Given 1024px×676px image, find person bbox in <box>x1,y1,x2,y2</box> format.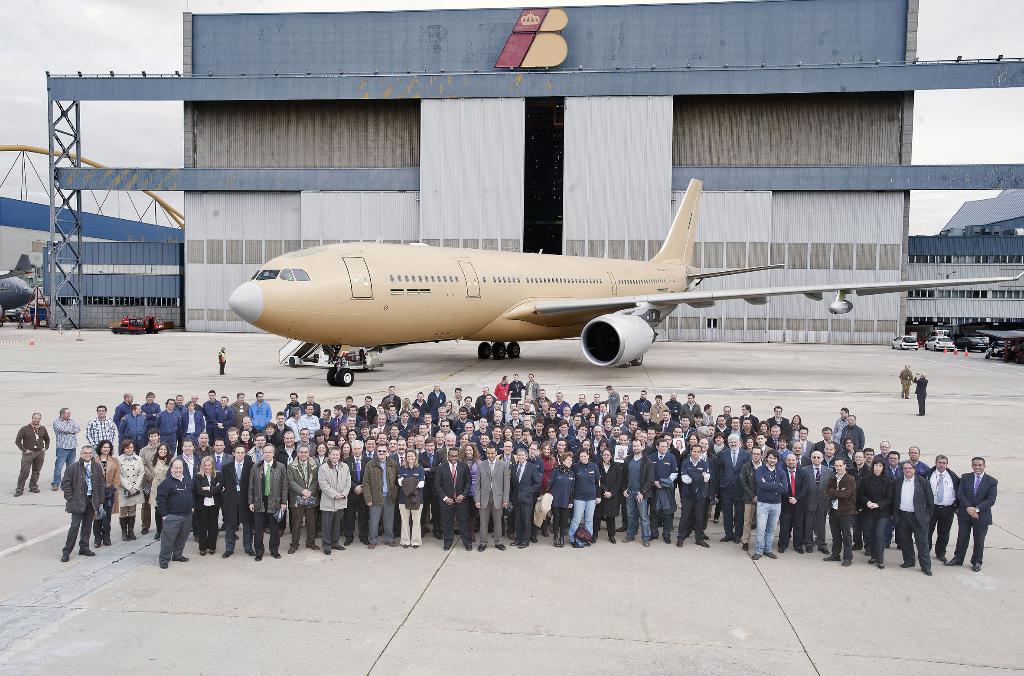
<box>527,374,541,403</box>.
